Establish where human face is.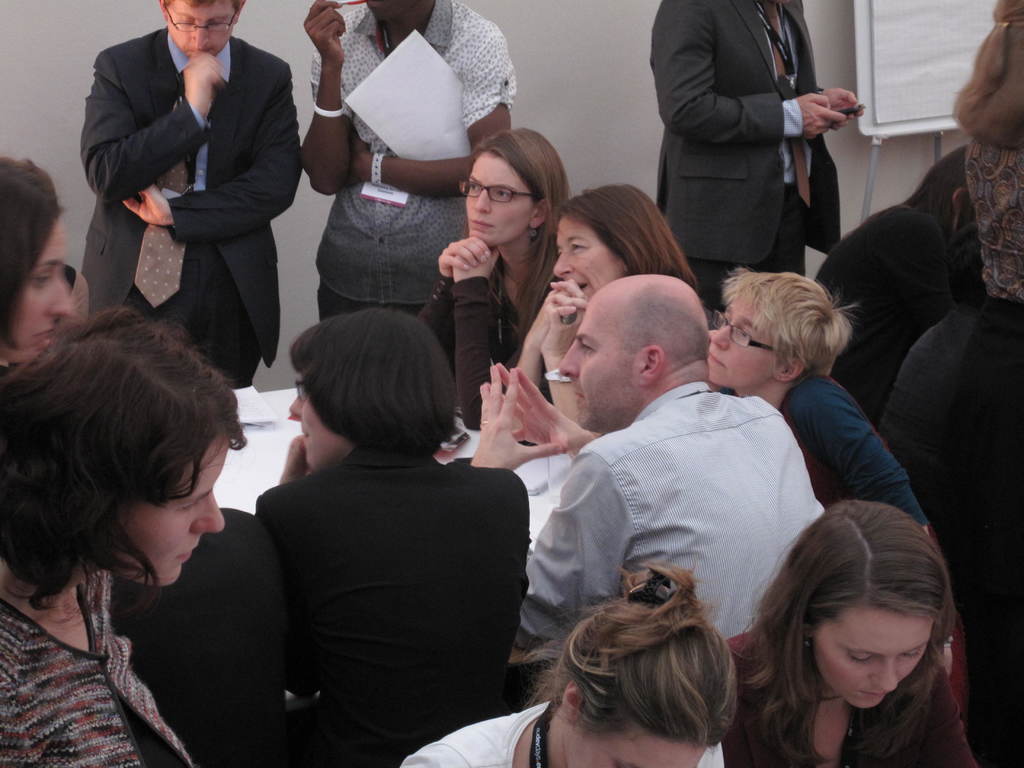
Established at x1=285 y1=392 x2=350 y2=465.
